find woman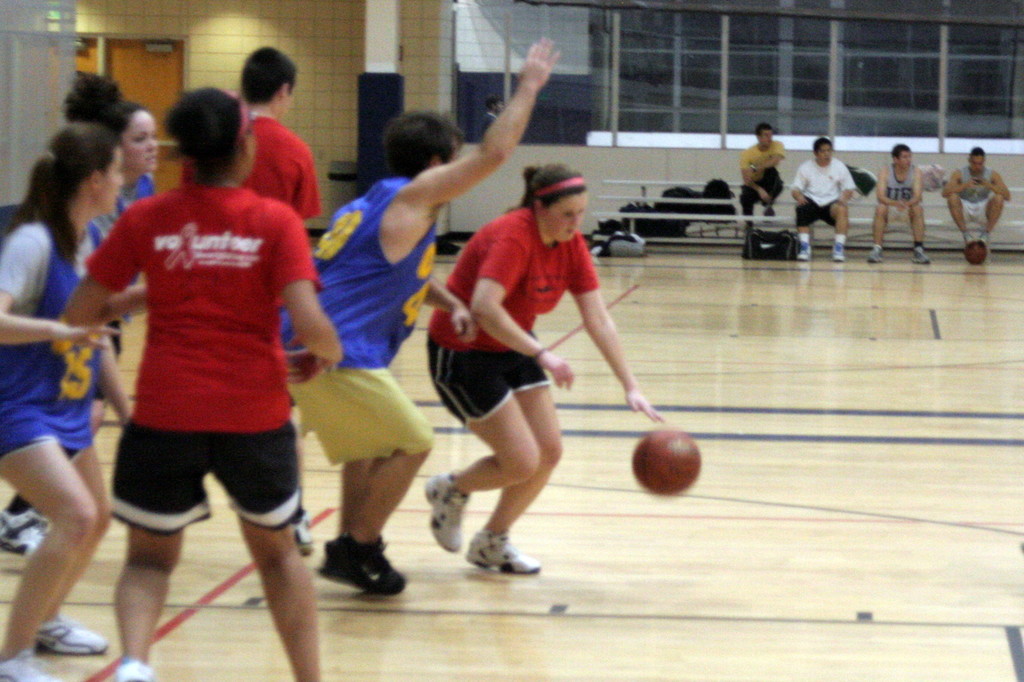
[left=434, top=154, right=620, bottom=580]
